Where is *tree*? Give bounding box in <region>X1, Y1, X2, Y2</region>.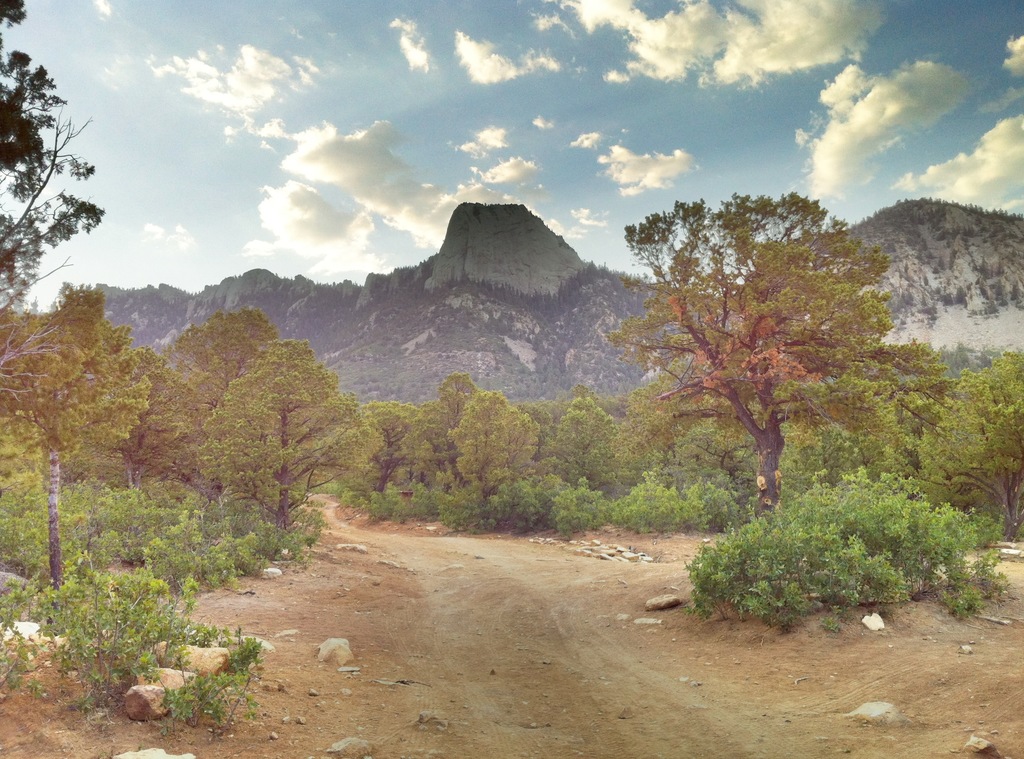
<region>410, 372, 480, 479</region>.
